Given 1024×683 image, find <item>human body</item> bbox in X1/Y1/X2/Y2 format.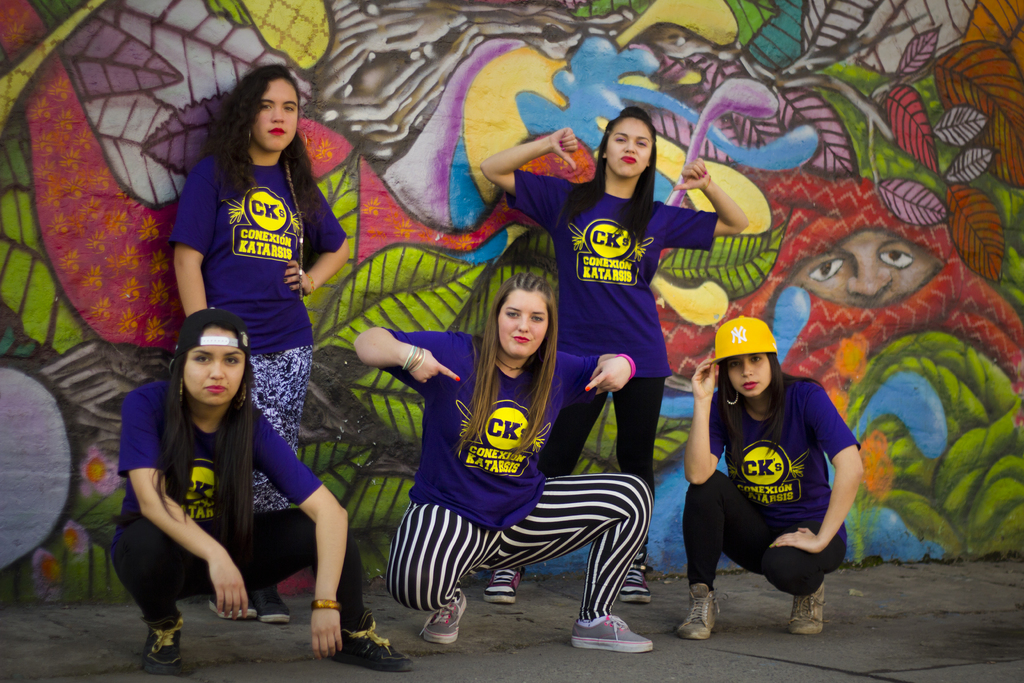
479/105/749/604.
